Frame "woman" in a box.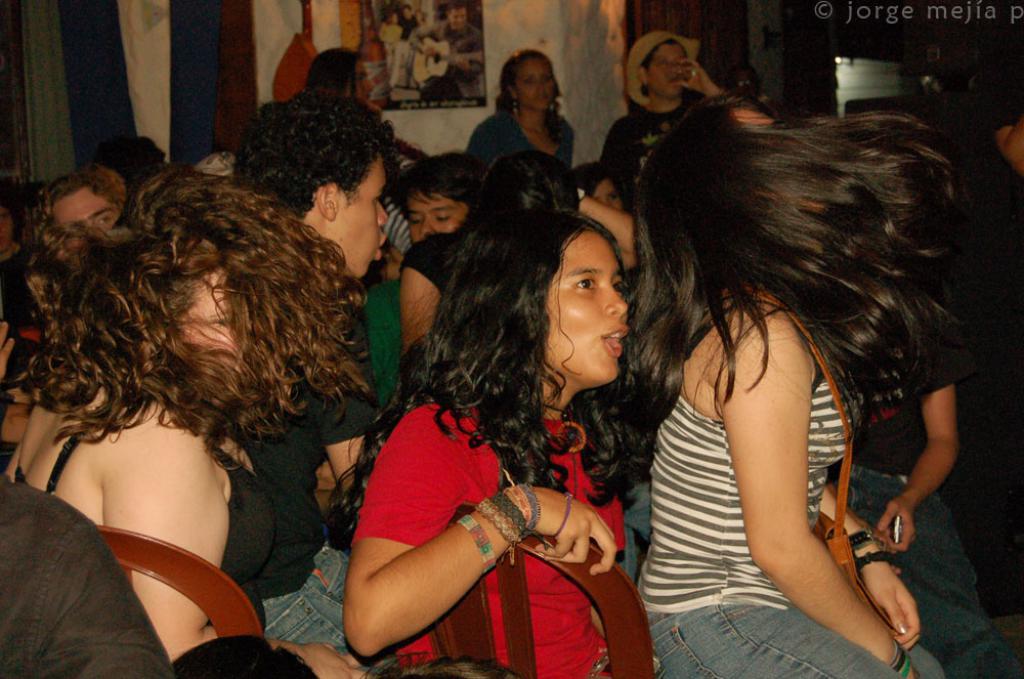
[x1=592, y1=55, x2=982, y2=678].
